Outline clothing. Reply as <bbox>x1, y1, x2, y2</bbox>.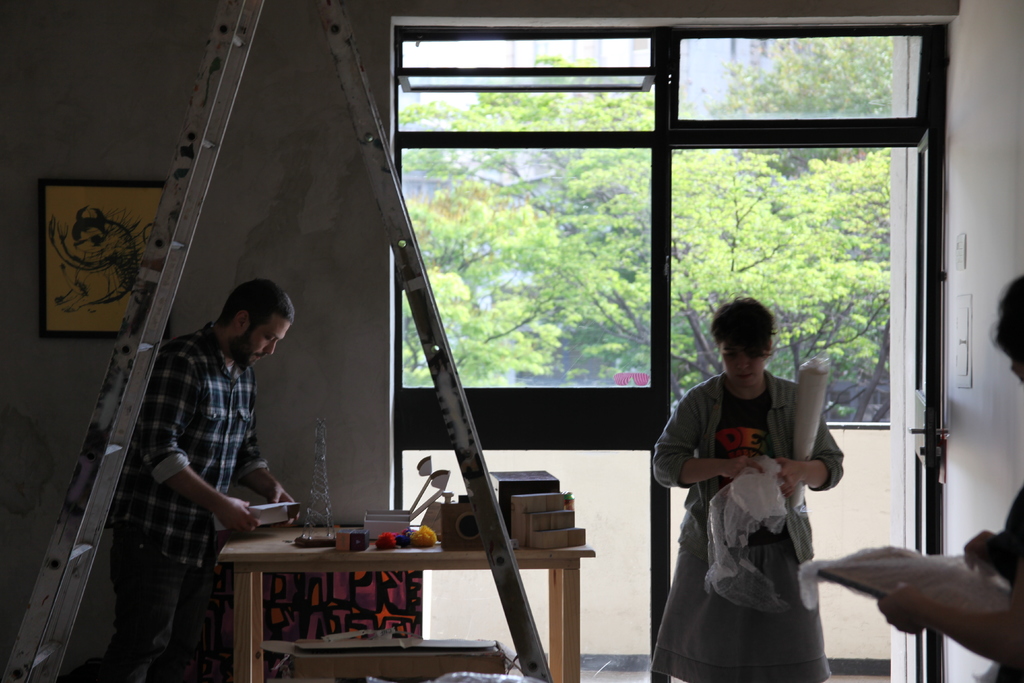
<bbox>77, 536, 212, 682</bbox>.
